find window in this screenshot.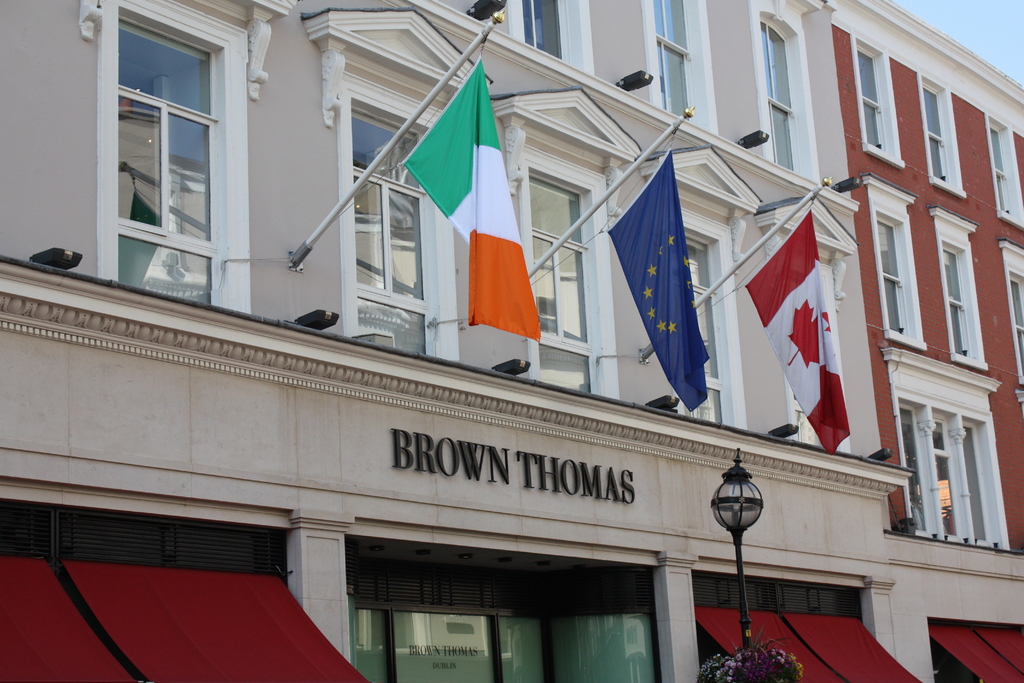
The bounding box for window is pyautogui.locateOnScreen(305, 1, 497, 360).
